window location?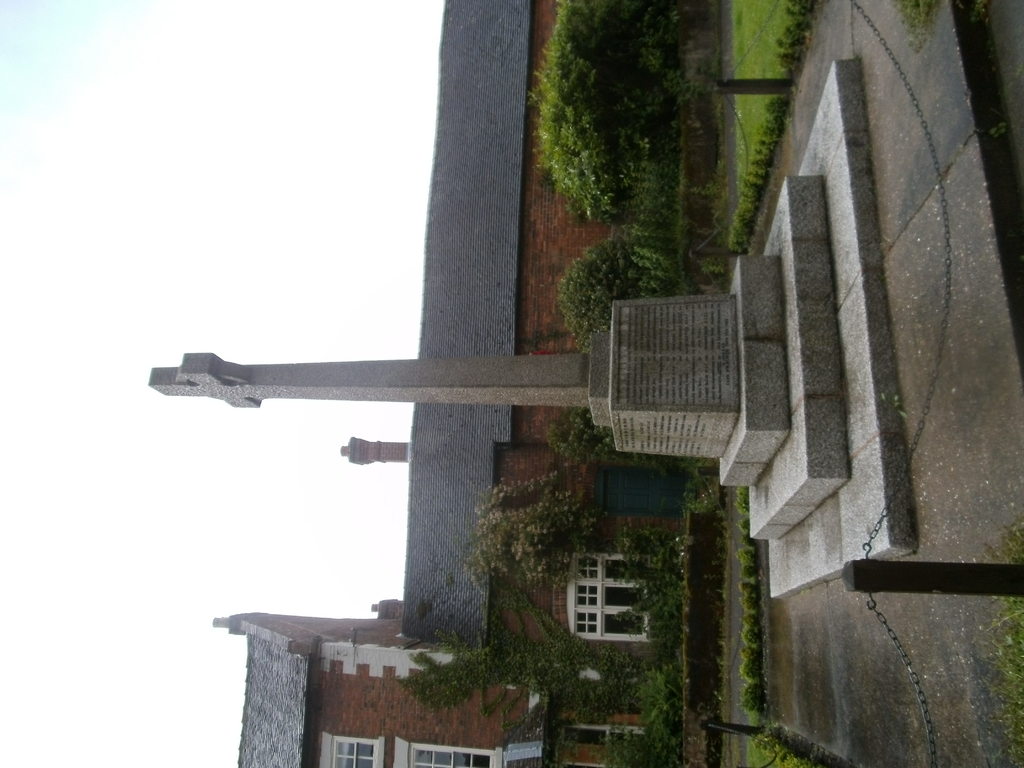
box(308, 723, 387, 767)
